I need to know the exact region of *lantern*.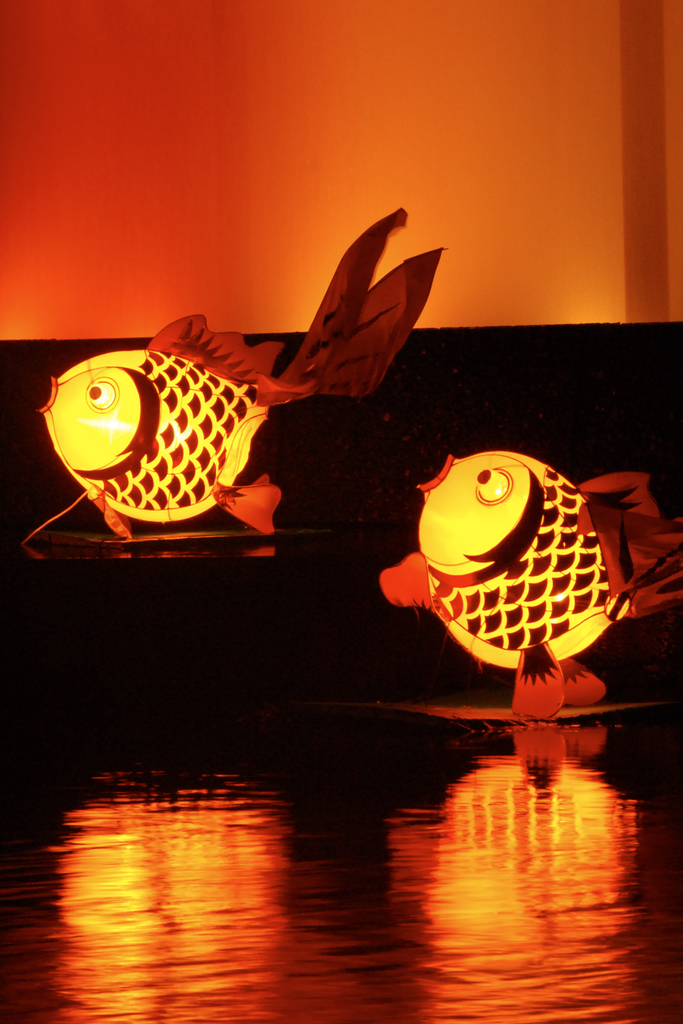
Region: (381,449,682,718).
